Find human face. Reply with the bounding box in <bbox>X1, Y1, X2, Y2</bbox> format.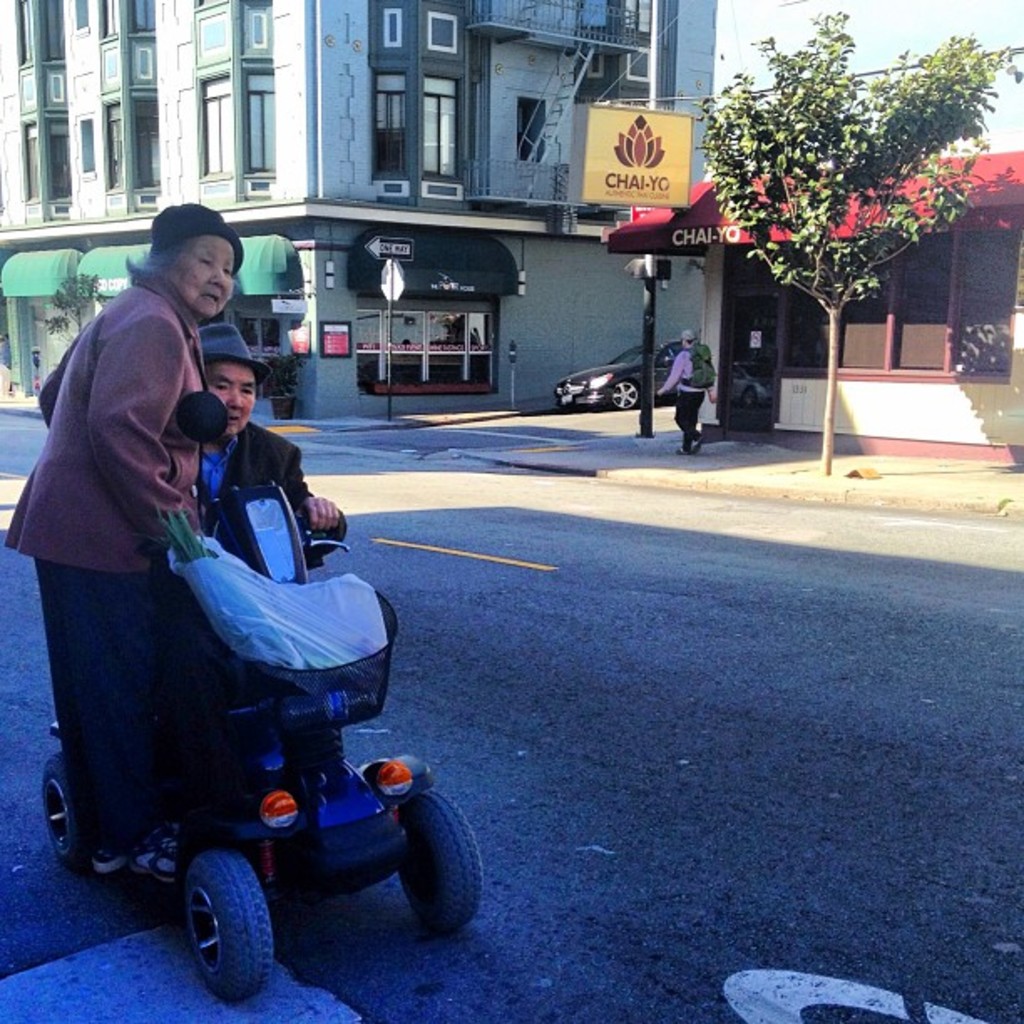
<bbox>204, 361, 259, 432</bbox>.
